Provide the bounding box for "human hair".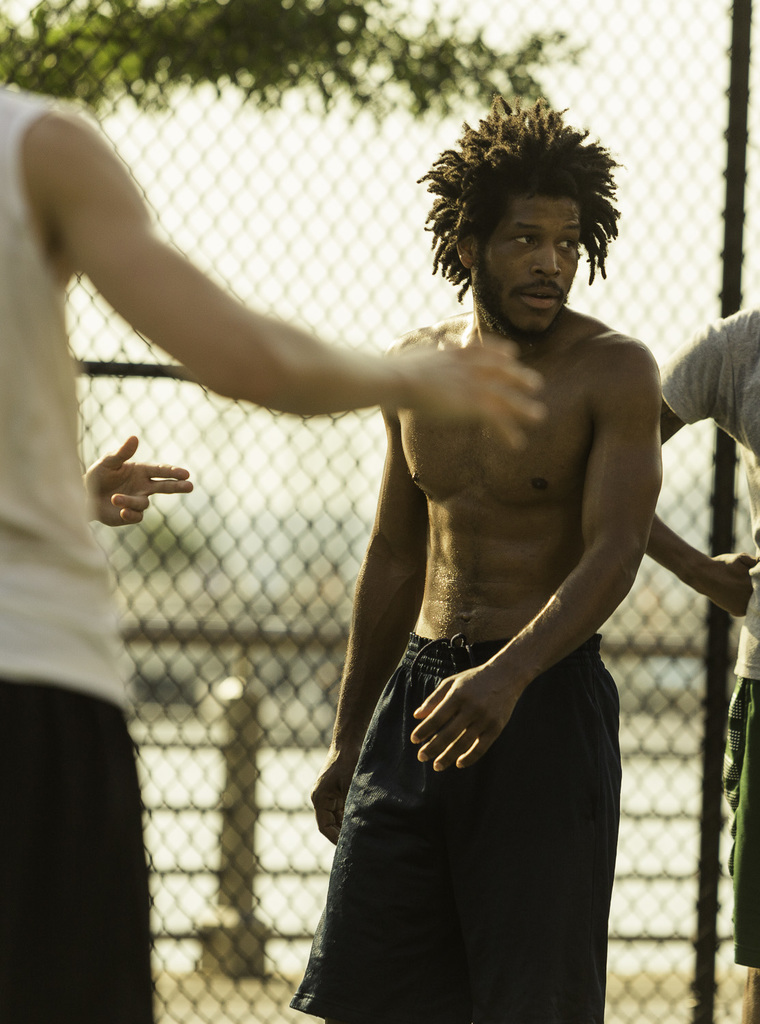
416/54/626/307.
